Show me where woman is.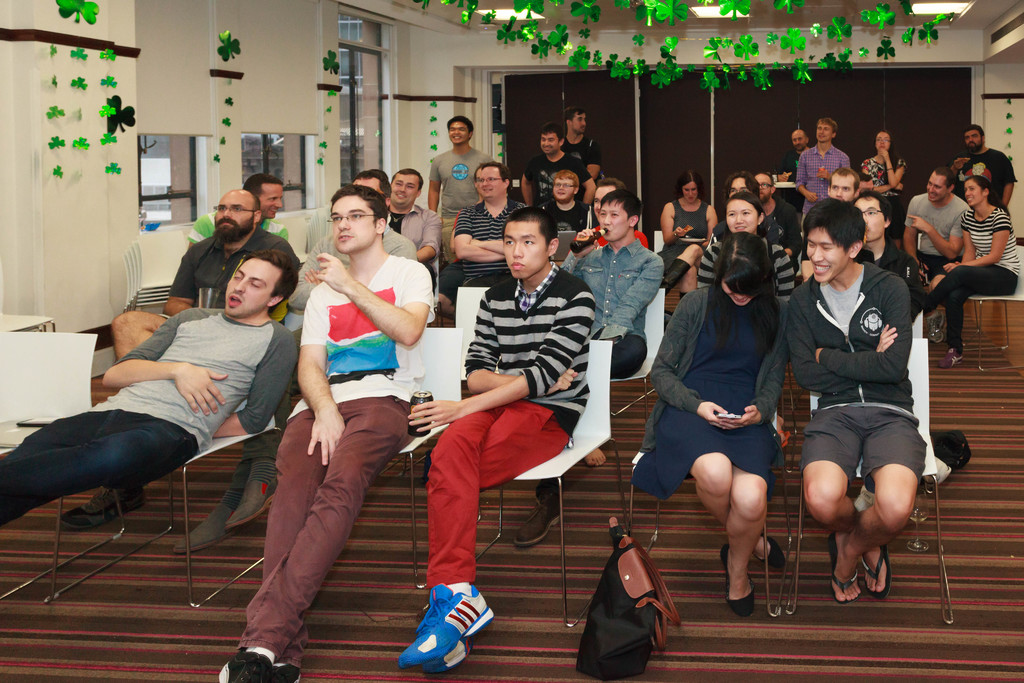
woman is at bbox=[660, 169, 721, 309].
